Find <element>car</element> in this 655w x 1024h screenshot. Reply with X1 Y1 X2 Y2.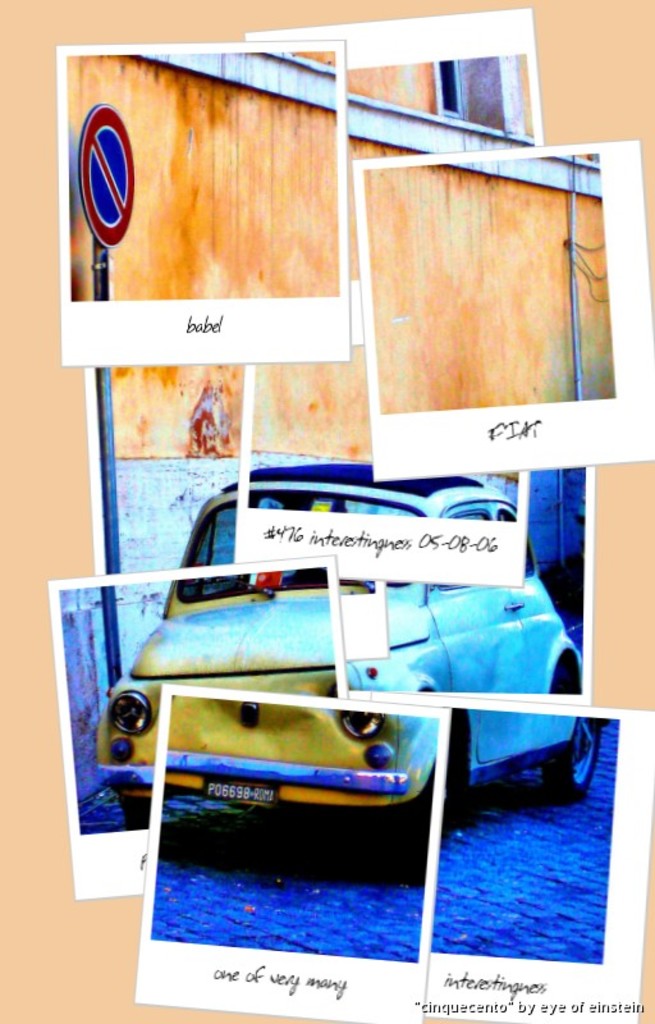
99 566 340 829.
